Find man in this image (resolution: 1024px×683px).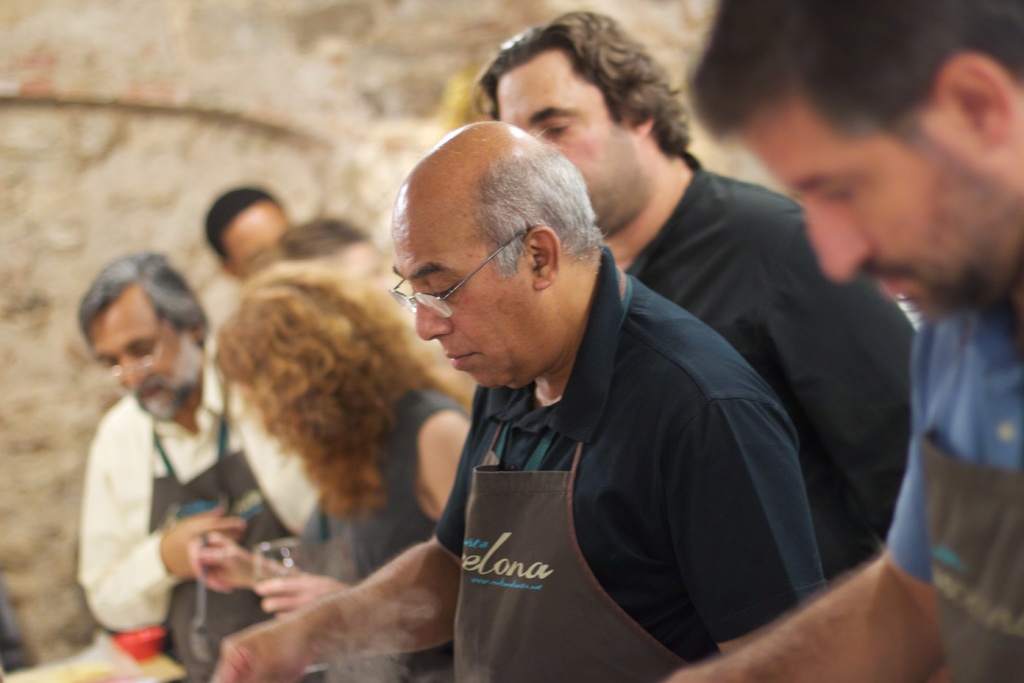
{"left": 83, "top": 243, "right": 333, "bottom": 682}.
